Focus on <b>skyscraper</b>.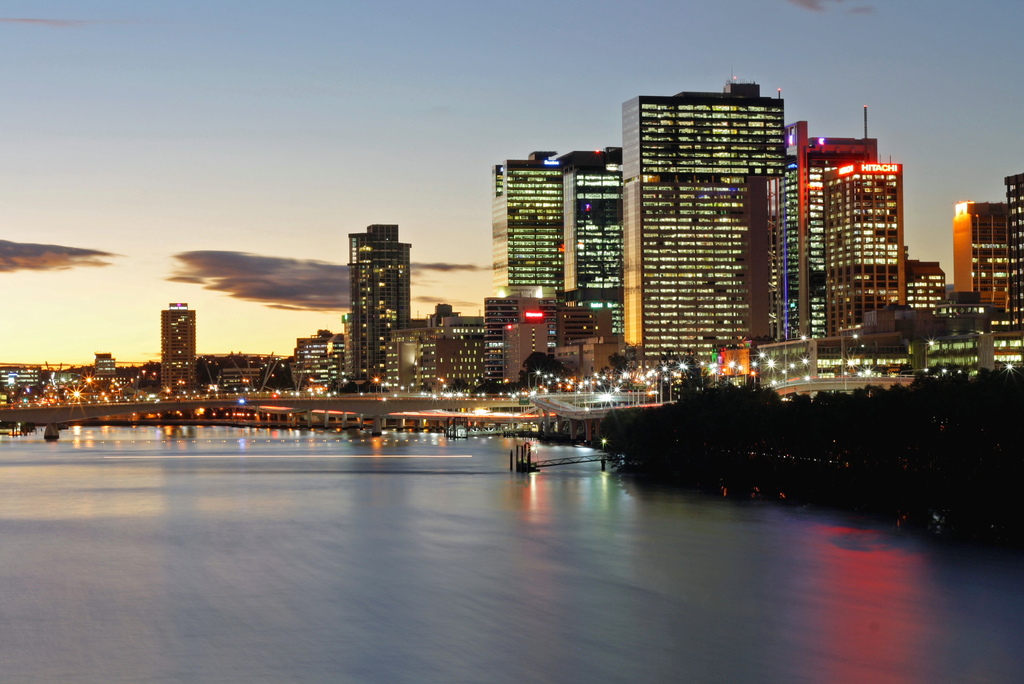
Focused at pyautogui.locateOnScreen(552, 147, 624, 361).
